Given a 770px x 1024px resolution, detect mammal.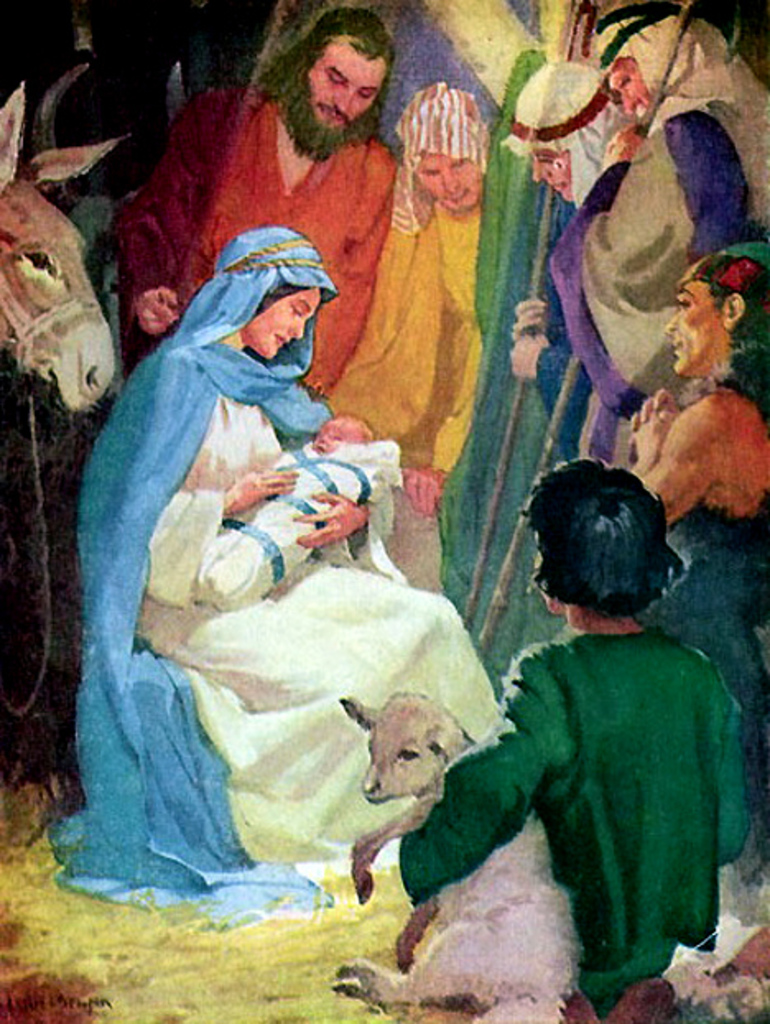
[left=107, top=7, right=395, bottom=398].
